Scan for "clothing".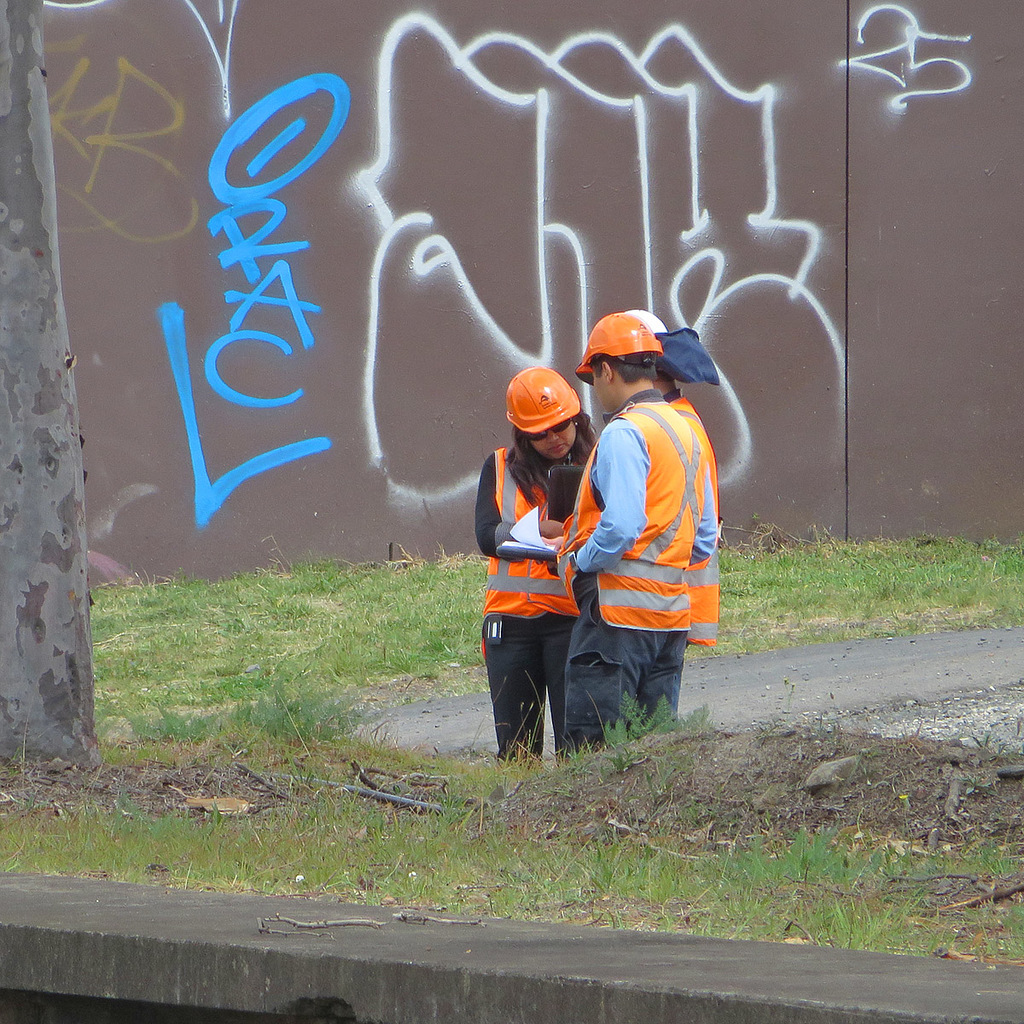
Scan result: pyautogui.locateOnScreen(479, 443, 585, 753).
